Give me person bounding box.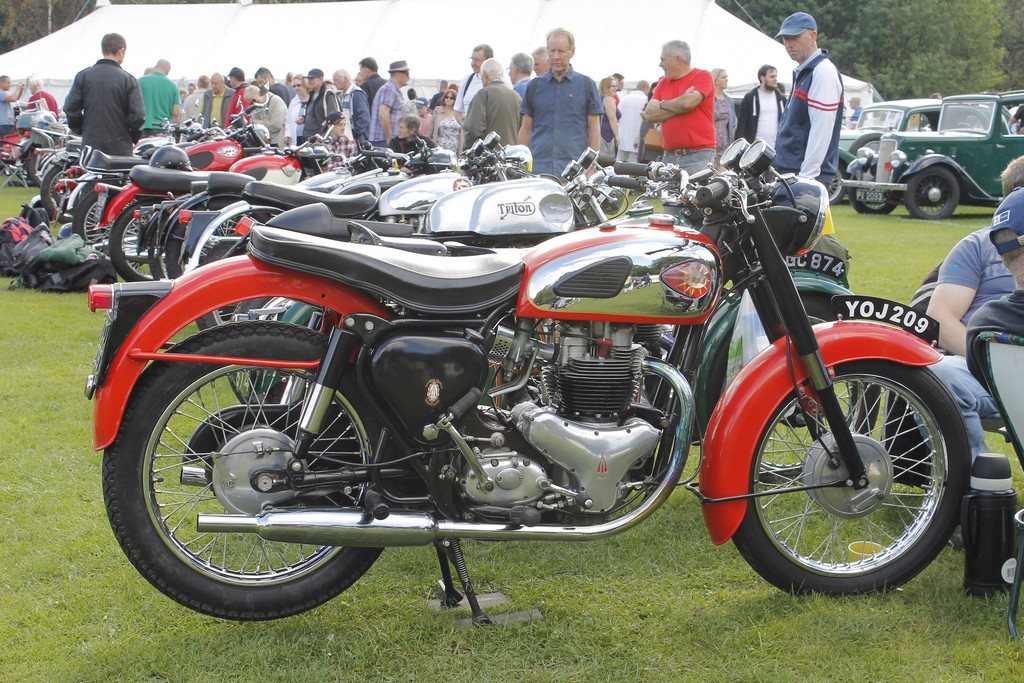
[left=61, top=22, right=144, bottom=159].
